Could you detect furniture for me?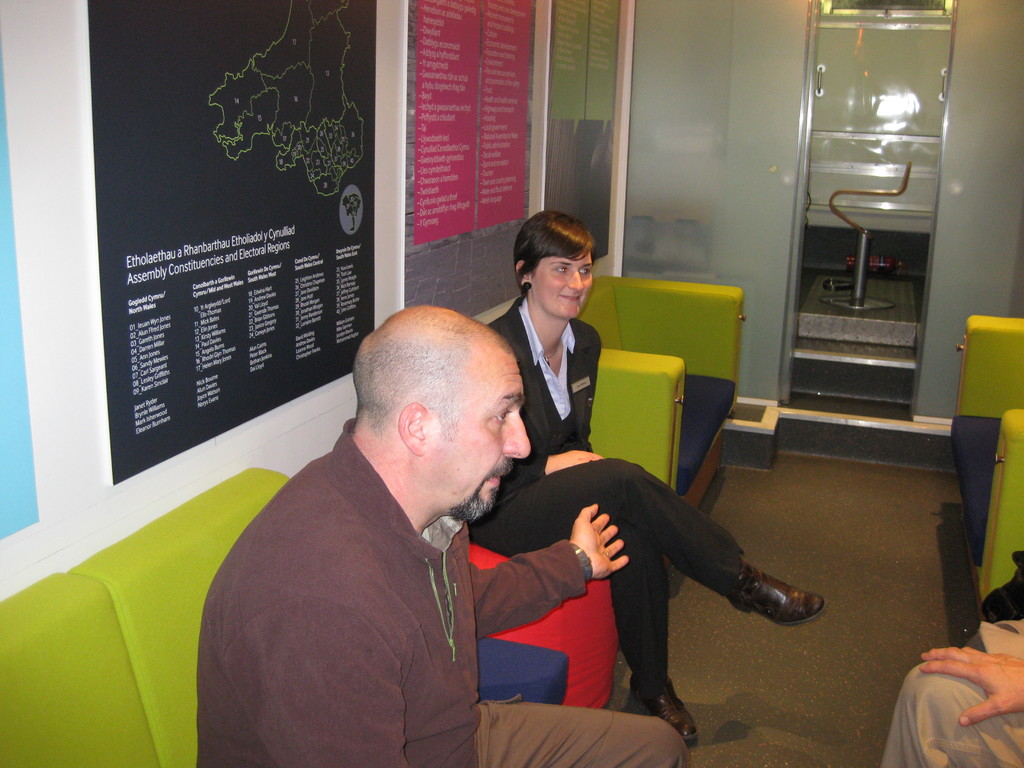
Detection result: select_region(957, 315, 1023, 609).
